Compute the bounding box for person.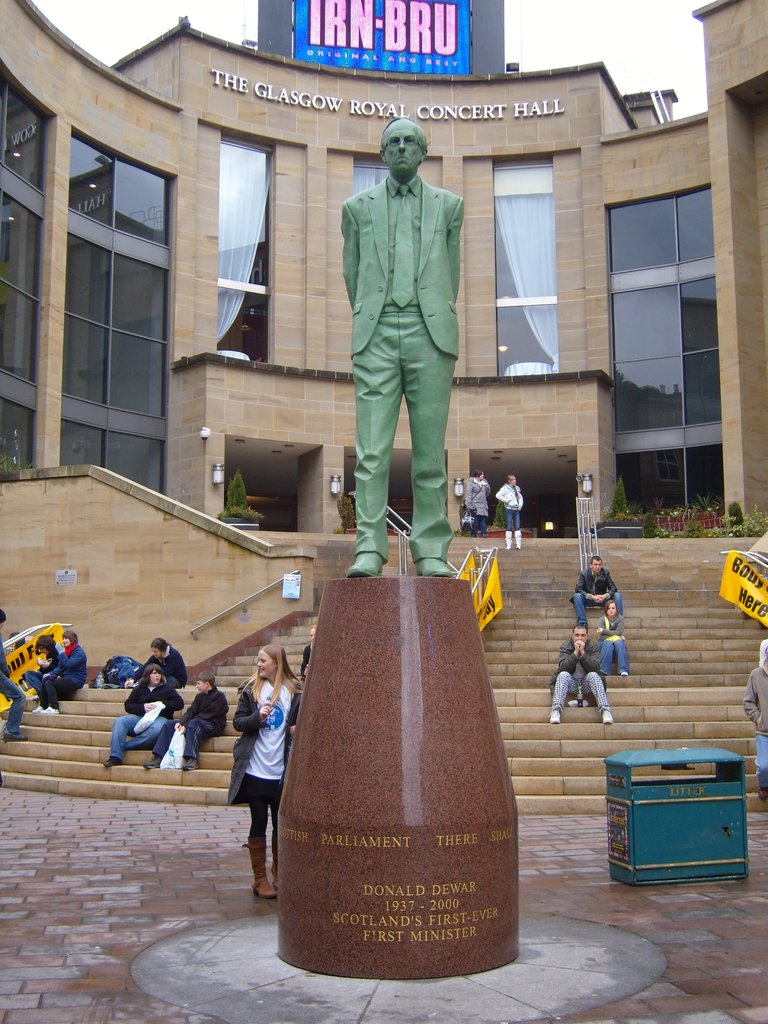
740, 638, 767, 801.
